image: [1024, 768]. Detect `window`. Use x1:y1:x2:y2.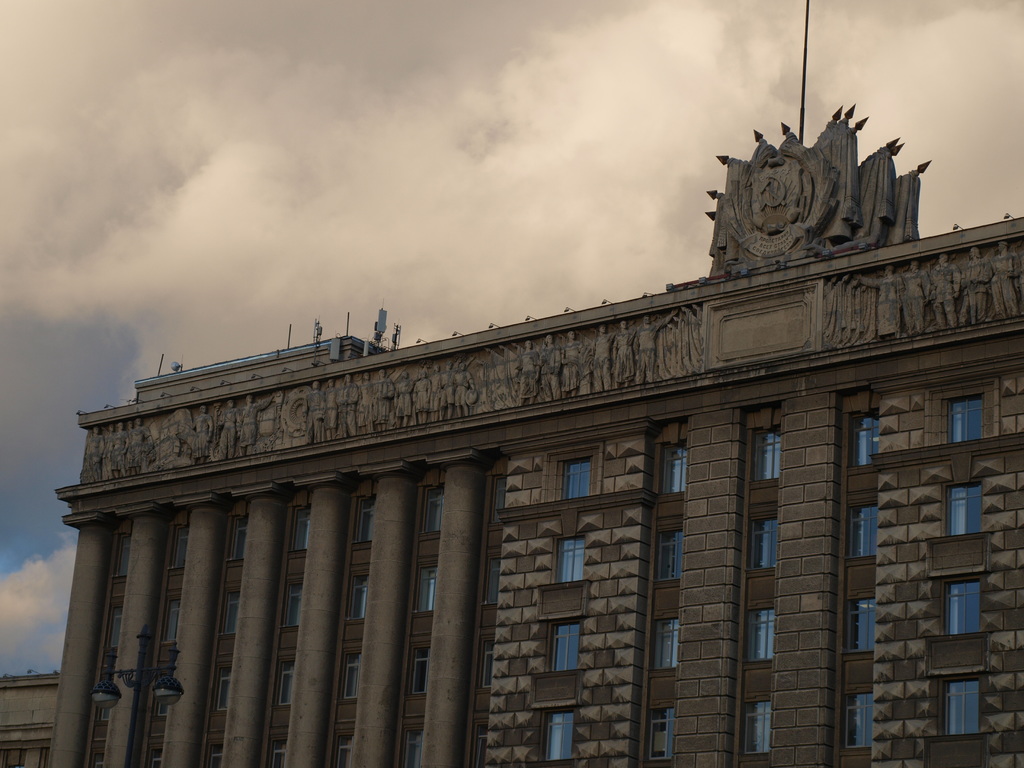
114:609:120:647.
